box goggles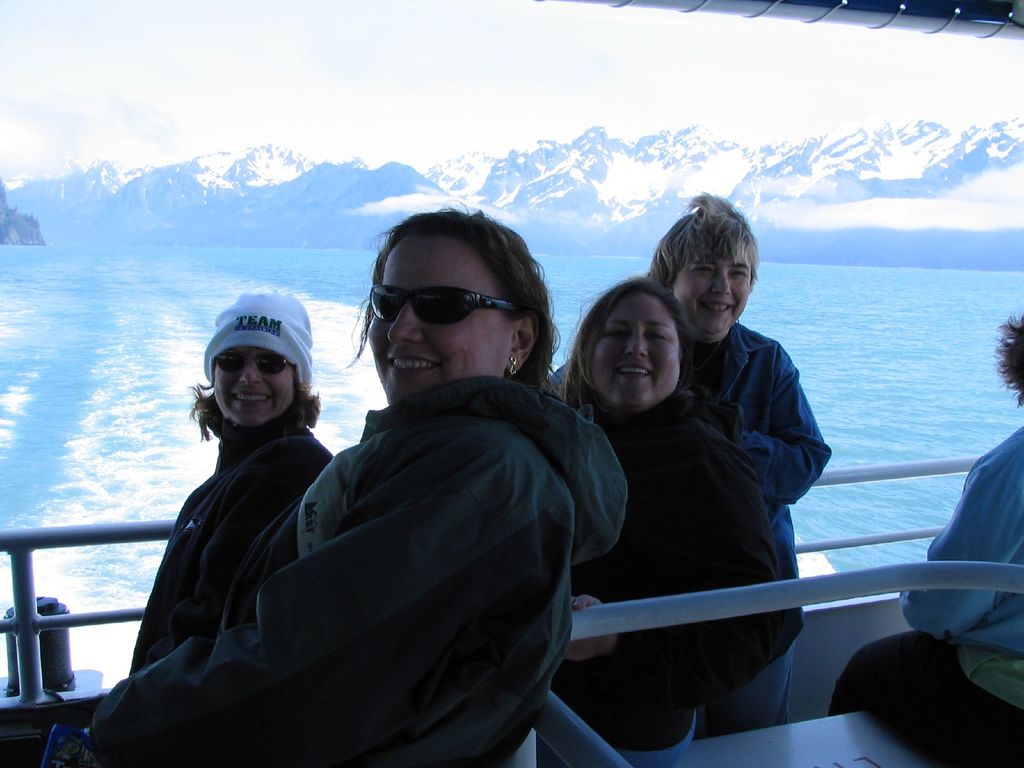
locate(367, 278, 523, 332)
